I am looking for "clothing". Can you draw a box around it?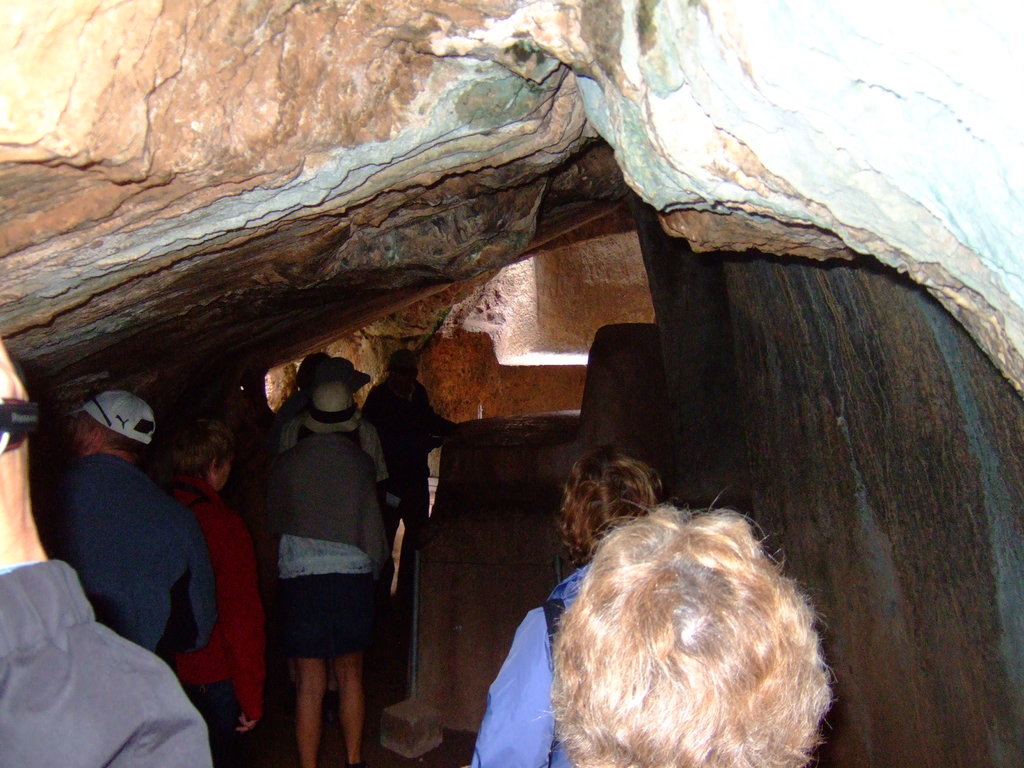
Sure, the bounding box is BBox(464, 565, 586, 767).
